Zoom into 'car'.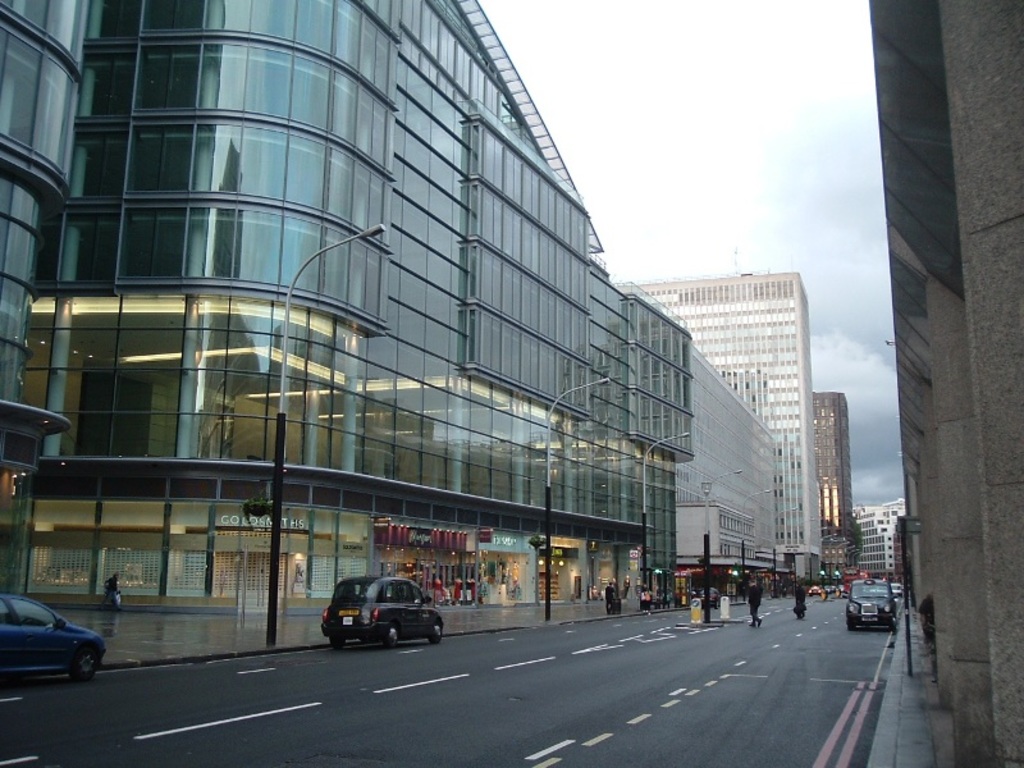
Zoom target: 321/576/444/649.
